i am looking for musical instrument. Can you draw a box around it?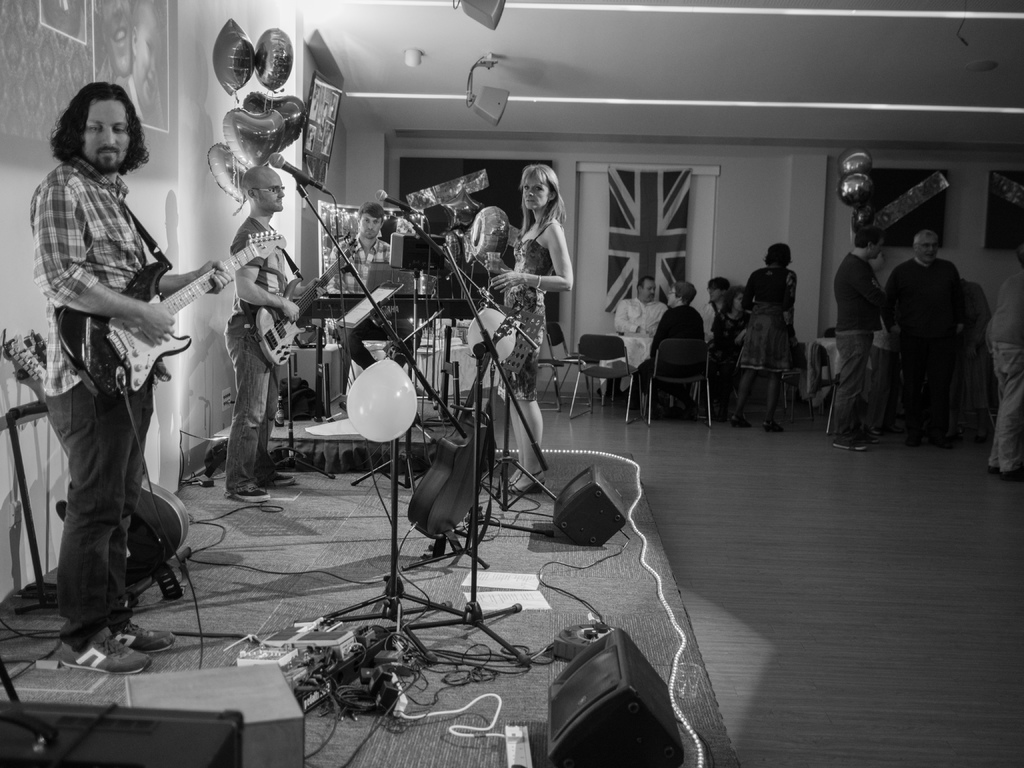
Sure, the bounding box is 402/303/526/545.
